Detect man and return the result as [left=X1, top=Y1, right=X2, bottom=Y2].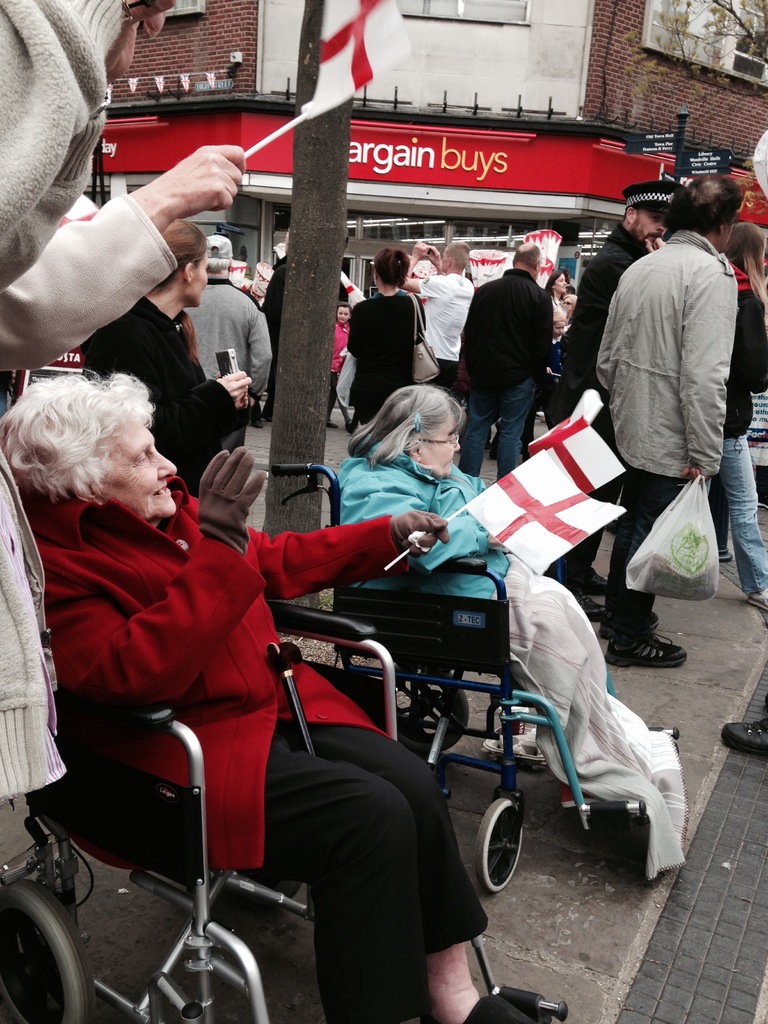
[left=593, top=175, right=733, bottom=668].
